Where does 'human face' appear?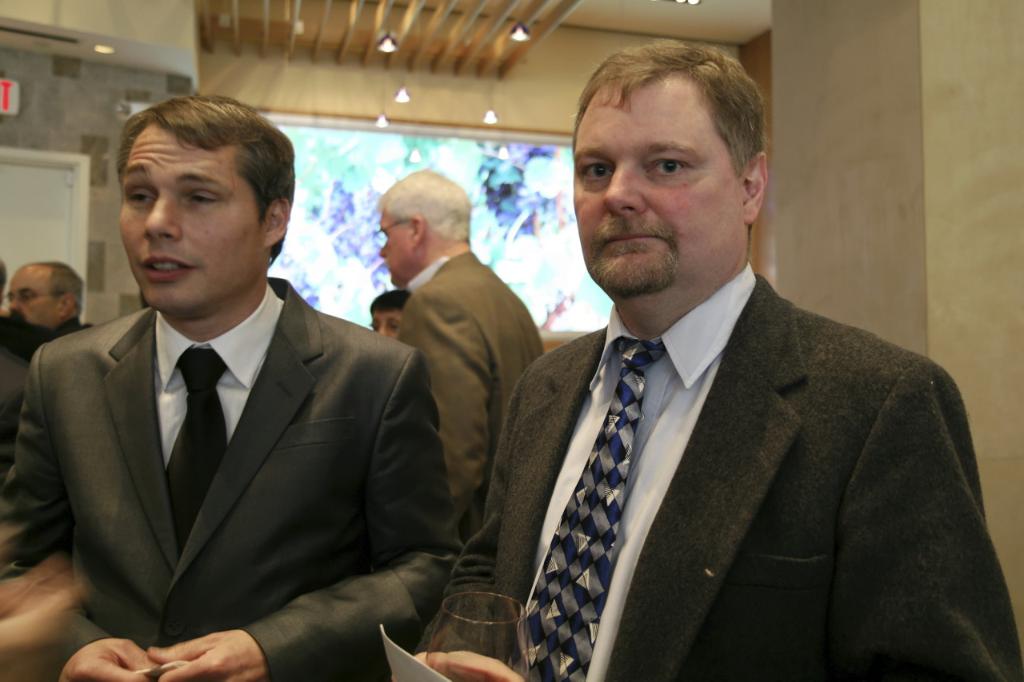
Appears at [117, 130, 261, 313].
